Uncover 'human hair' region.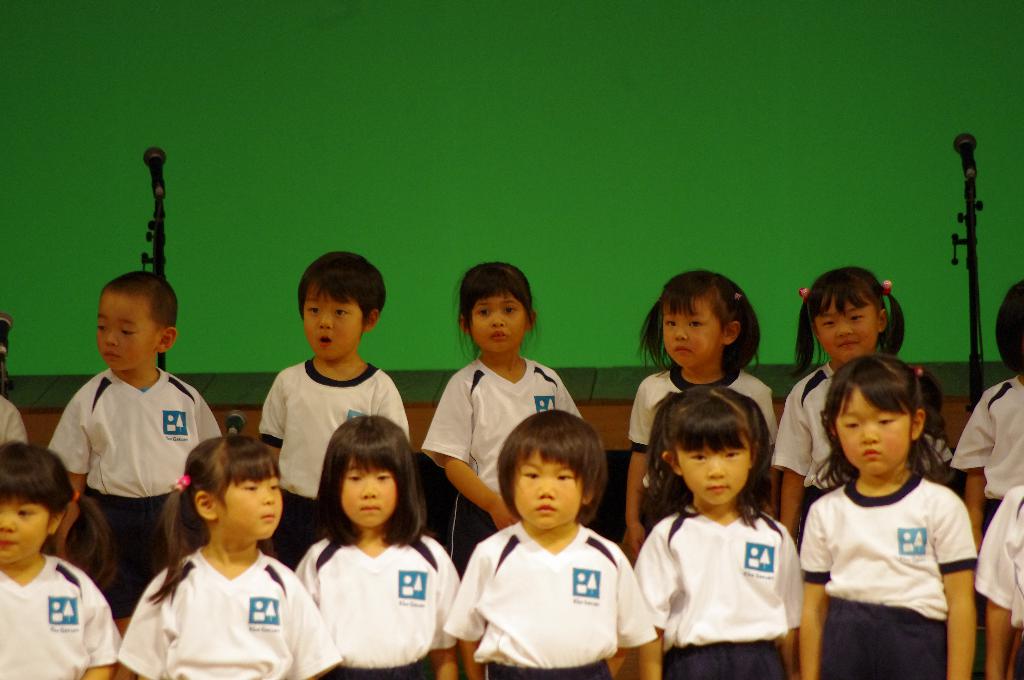
Uncovered: locate(636, 382, 777, 522).
